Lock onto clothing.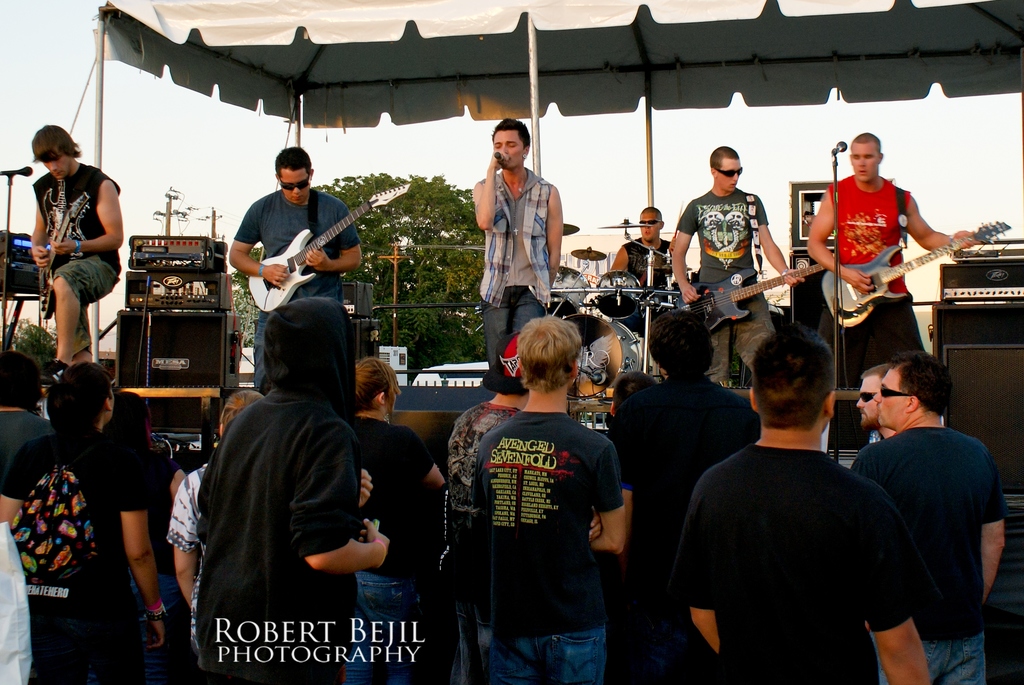
Locked: box=[161, 453, 237, 653].
